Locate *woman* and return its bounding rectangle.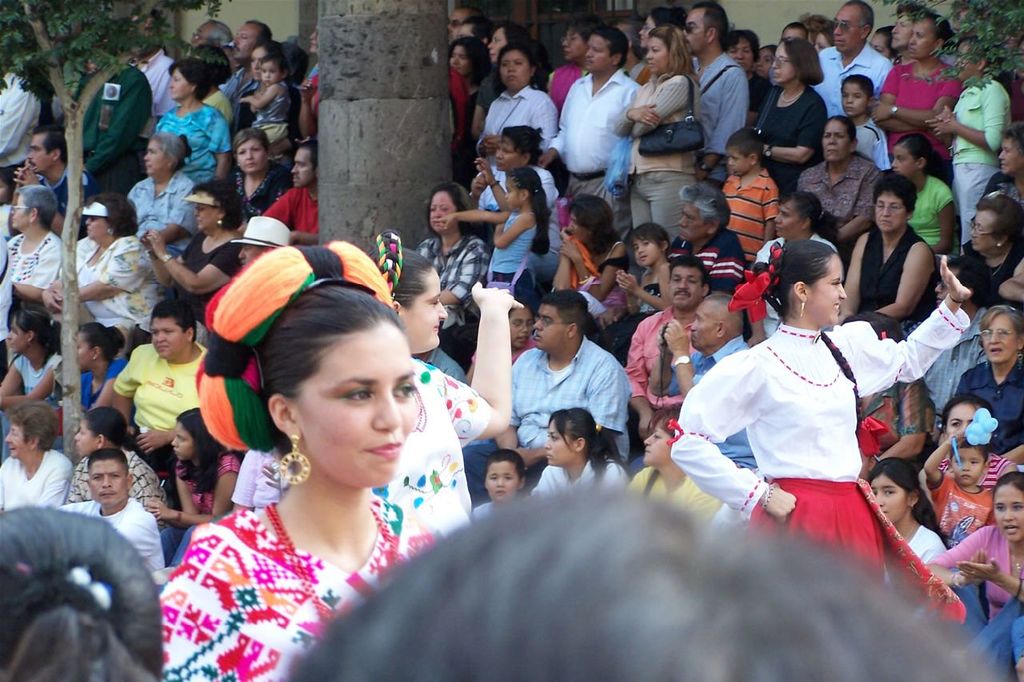
476 22 545 128.
